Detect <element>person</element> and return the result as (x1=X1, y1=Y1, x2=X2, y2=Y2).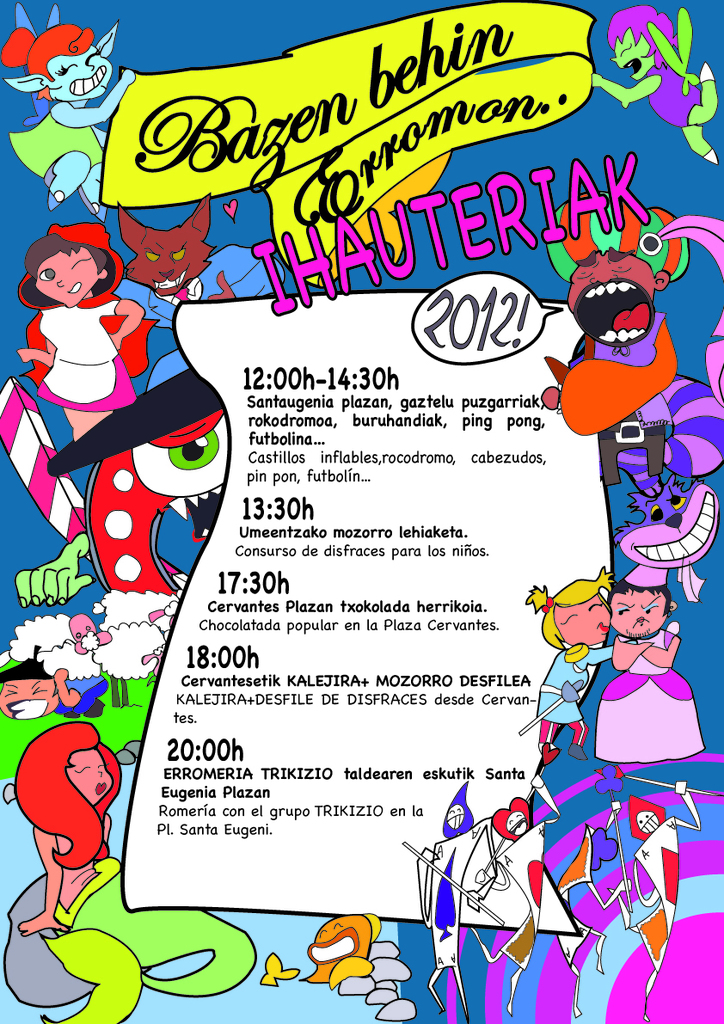
(x1=629, y1=776, x2=700, y2=1023).
